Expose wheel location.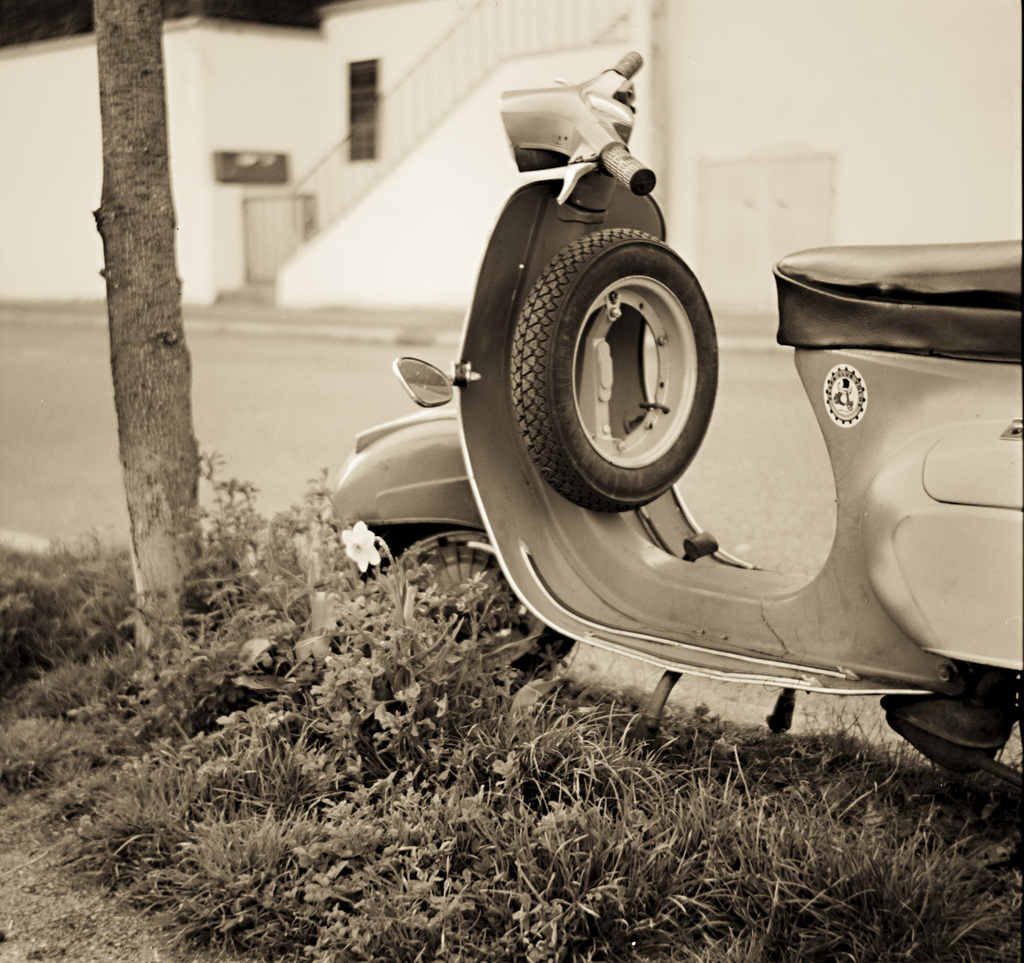
Exposed at <region>509, 223, 722, 515</region>.
